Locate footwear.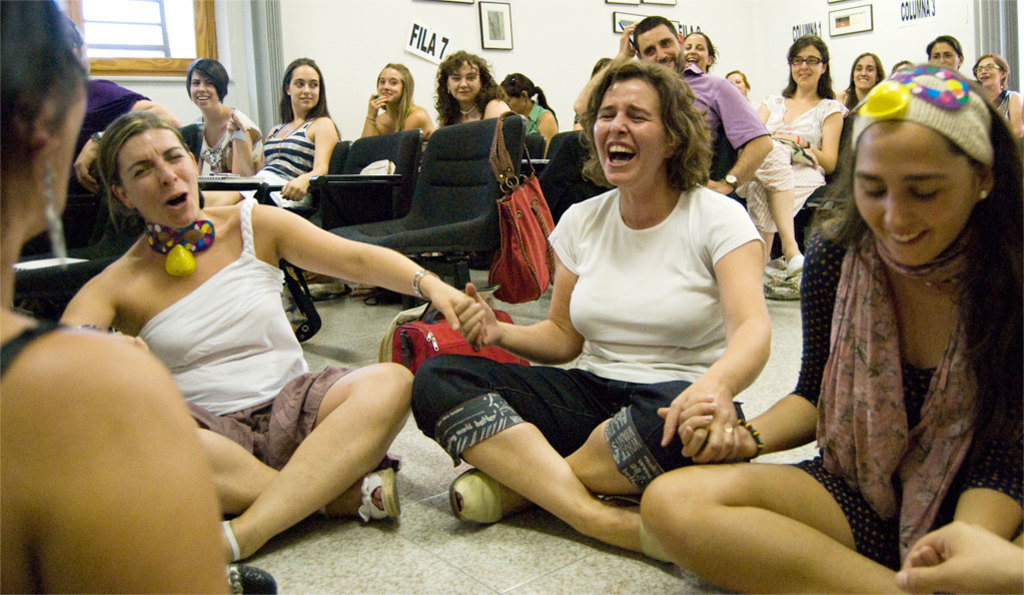
Bounding box: bbox=(355, 465, 402, 520).
